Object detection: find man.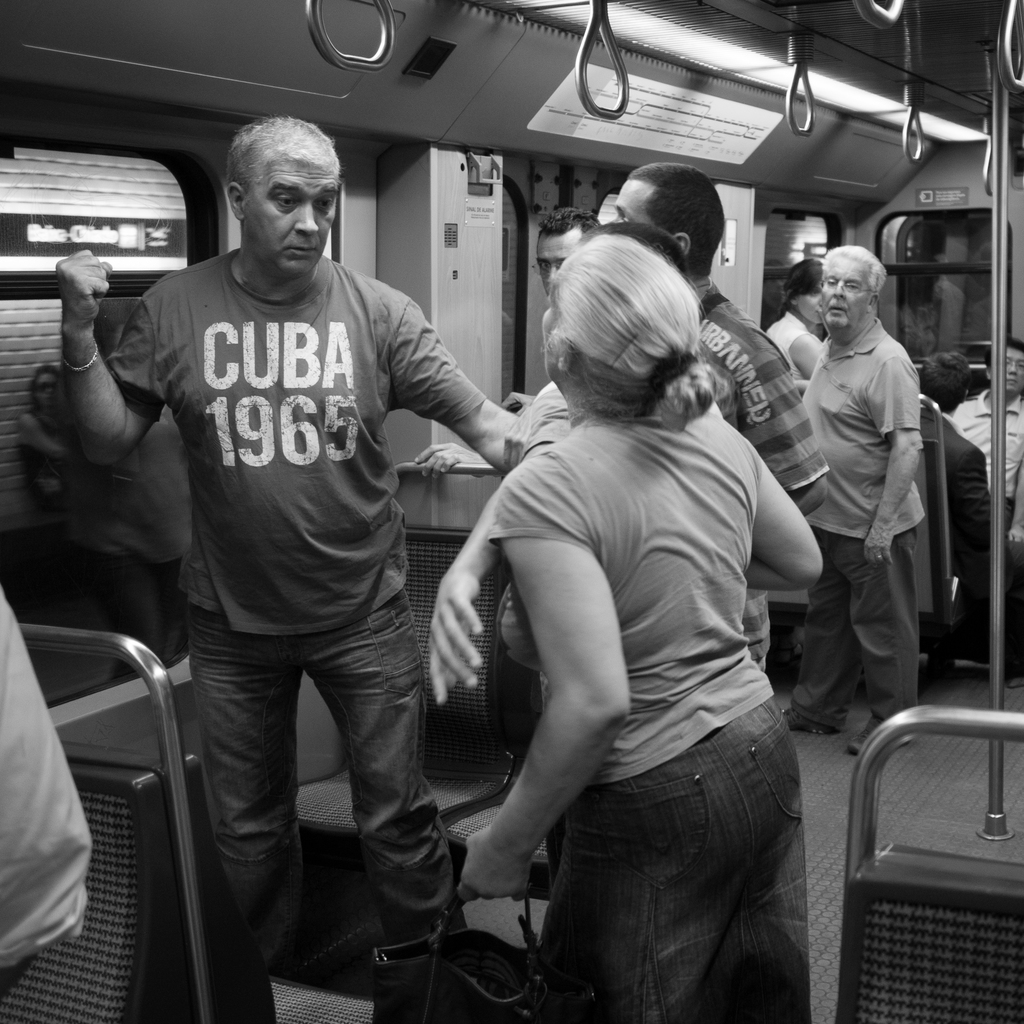
415:202:599:491.
